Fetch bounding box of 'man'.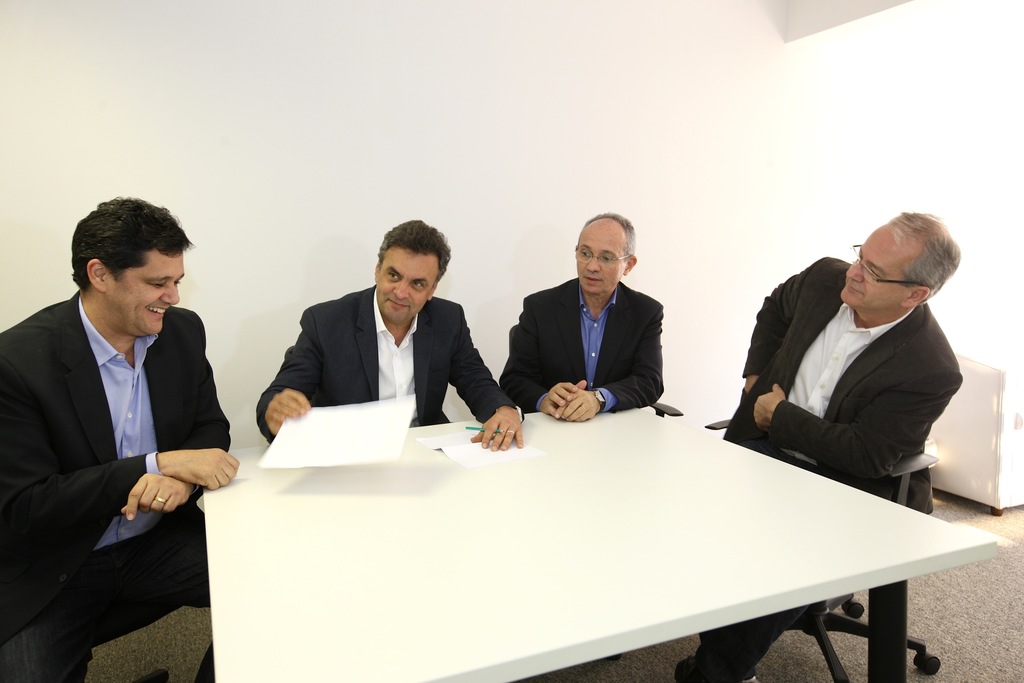
Bbox: bbox=[730, 206, 963, 682].
